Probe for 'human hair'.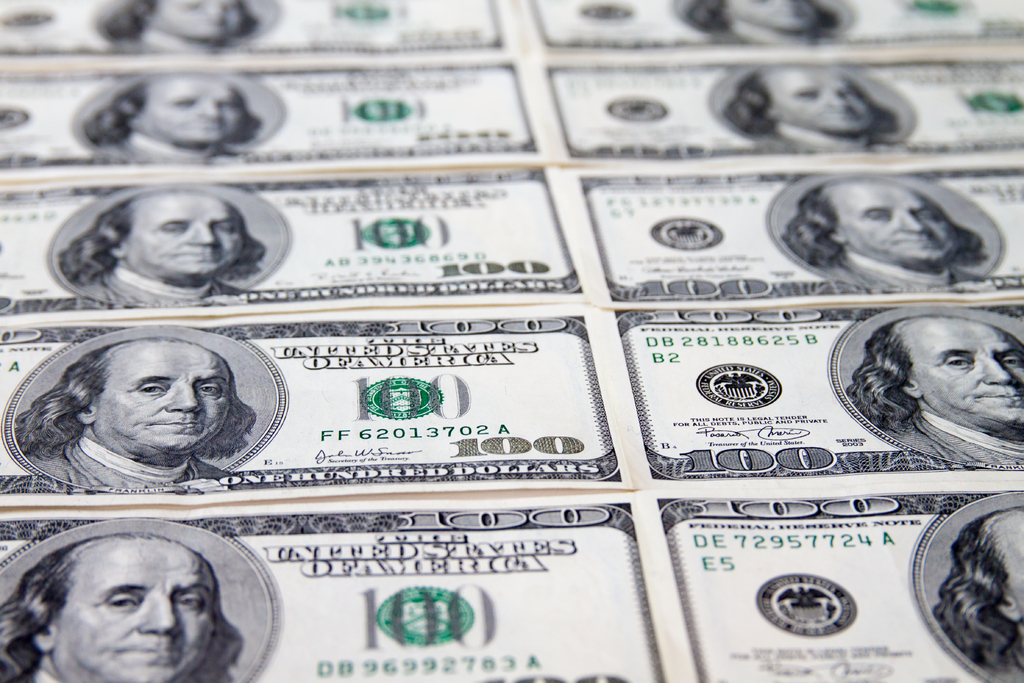
Probe result: bbox(100, 0, 260, 42).
